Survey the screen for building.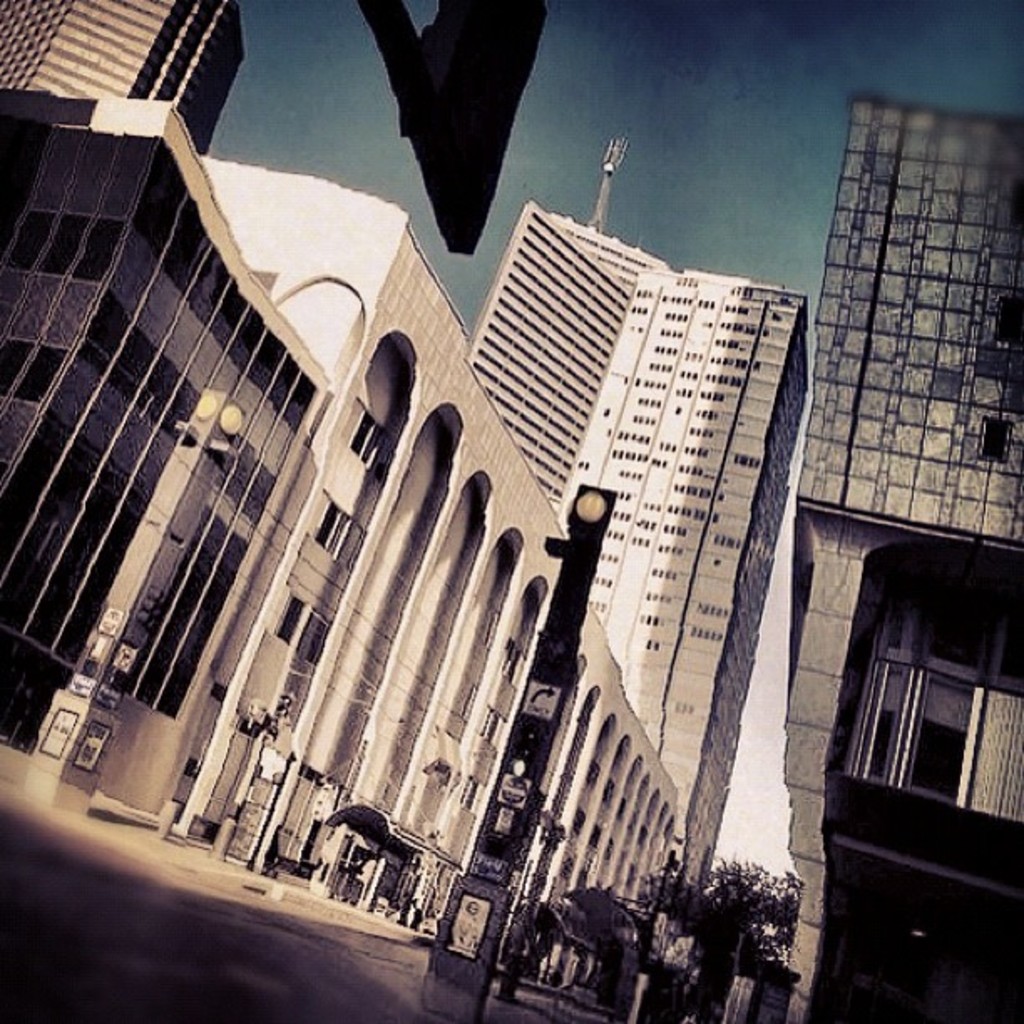
Survey found: (x1=790, y1=95, x2=1022, y2=1022).
